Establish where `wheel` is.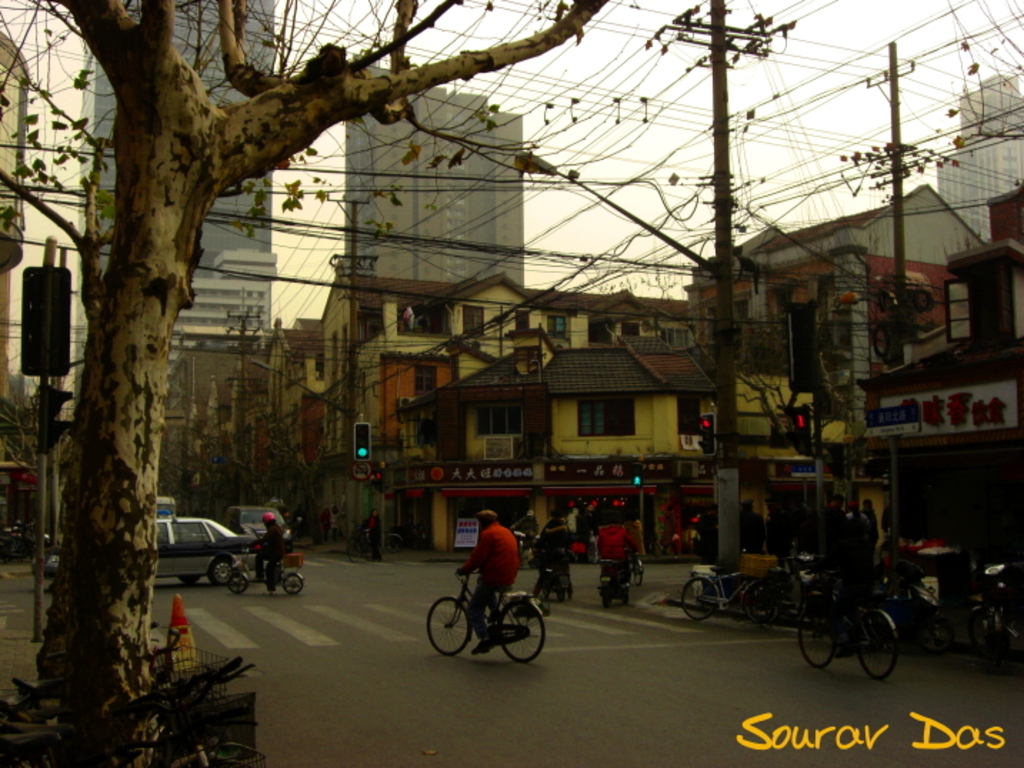
Established at [497, 600, 544, 664].
